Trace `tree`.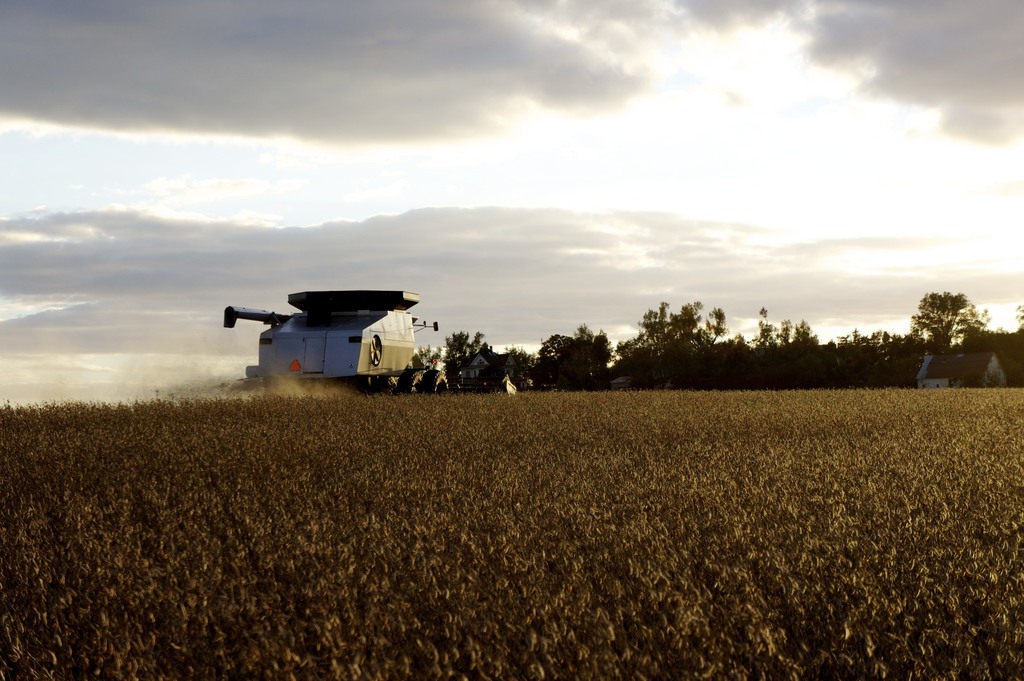
Traced to 910/292/1008/383.
